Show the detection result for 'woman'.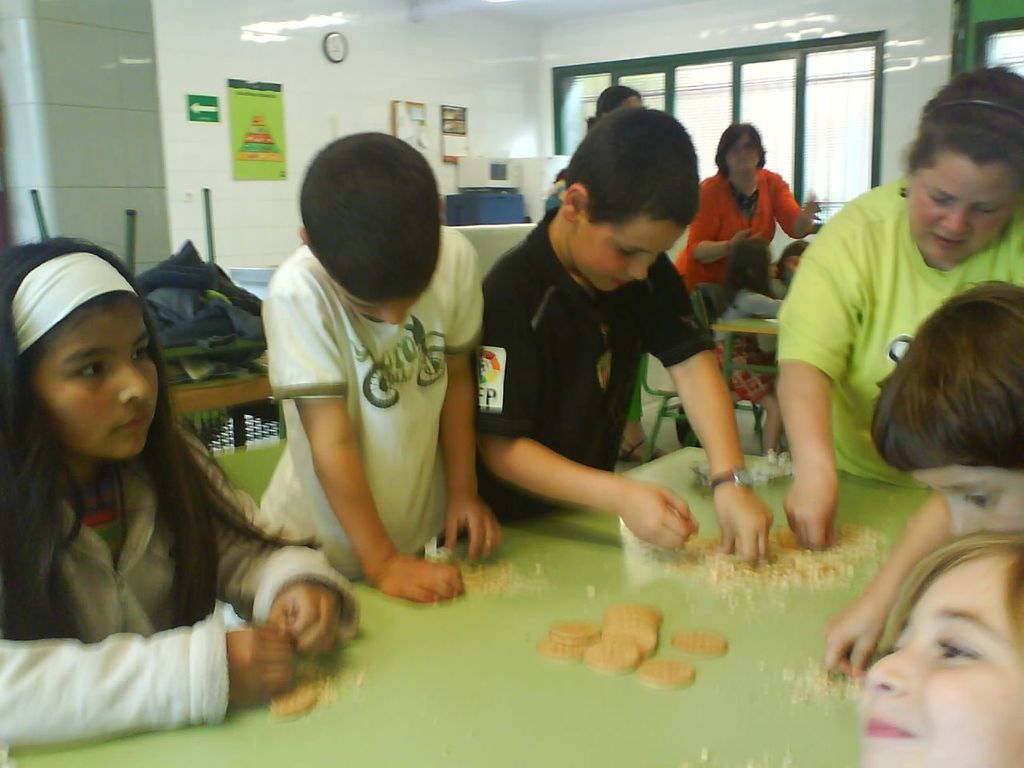
x1=674 y1=123 x2=823 y2=298.
